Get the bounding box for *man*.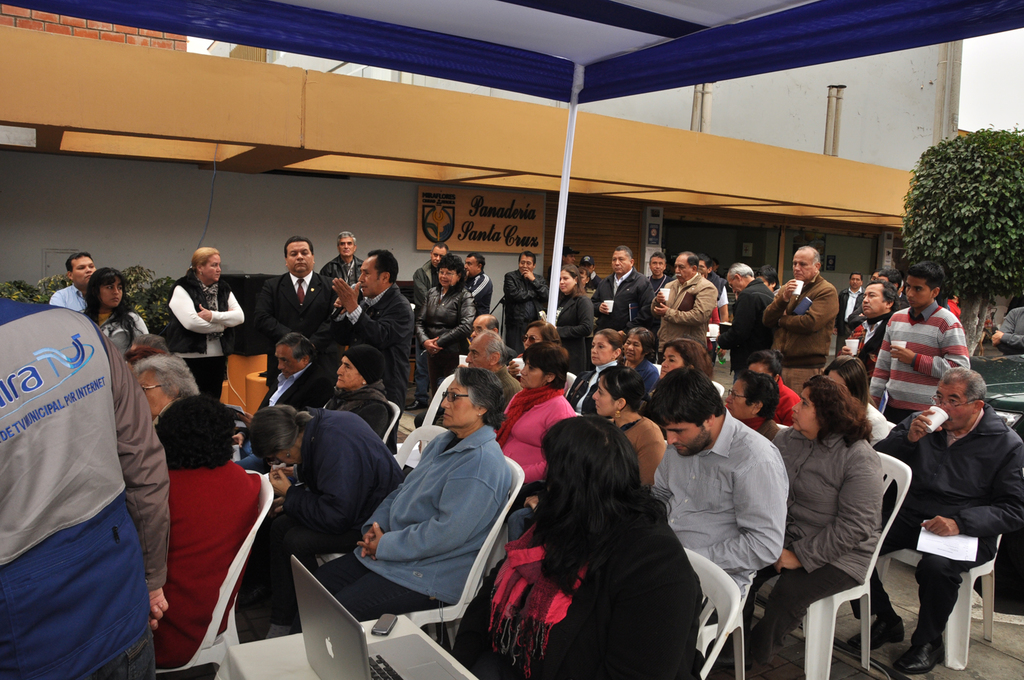
box=[589, 243, 656, 337].
